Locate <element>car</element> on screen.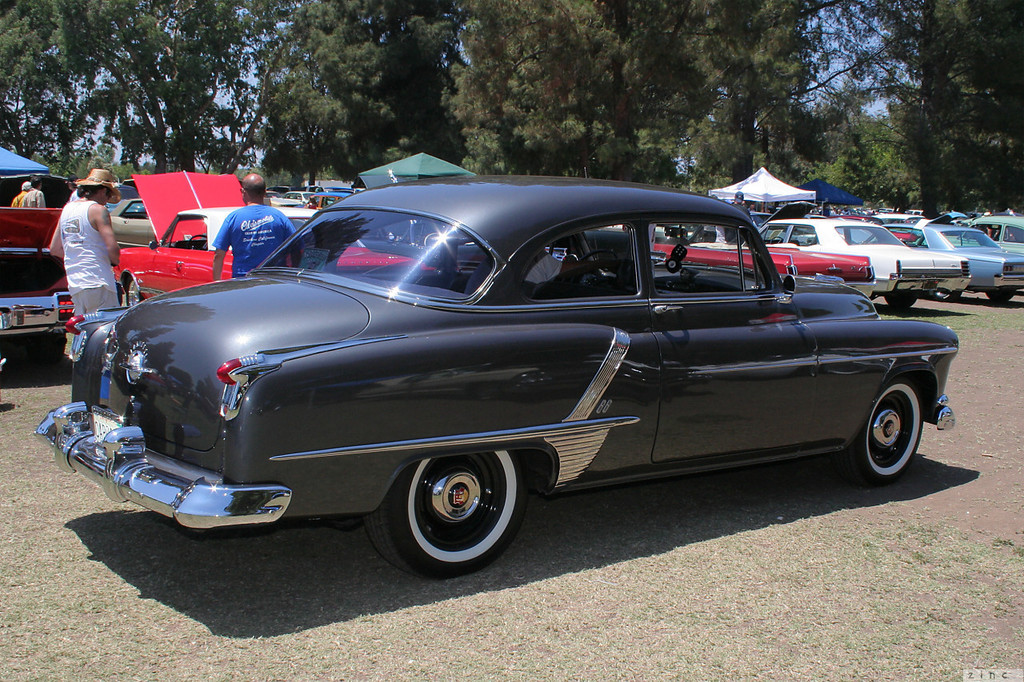
On screen at 33,168,962,580.
